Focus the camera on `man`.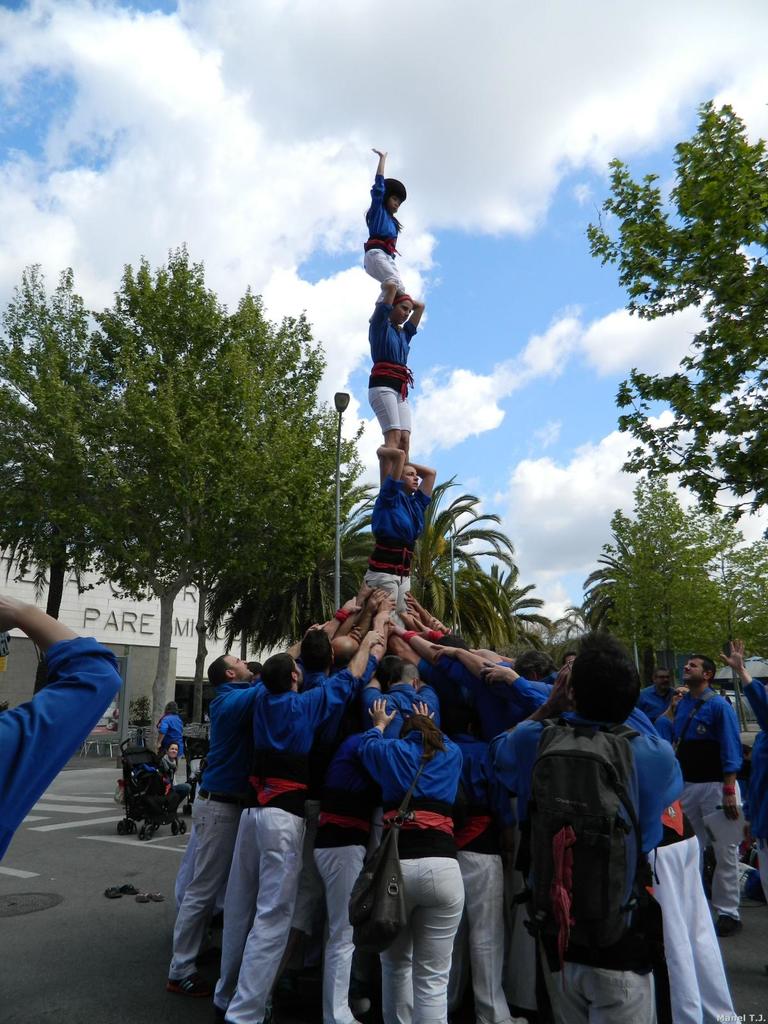
Focus region: bbox=[157, 632, 305, 1004].
